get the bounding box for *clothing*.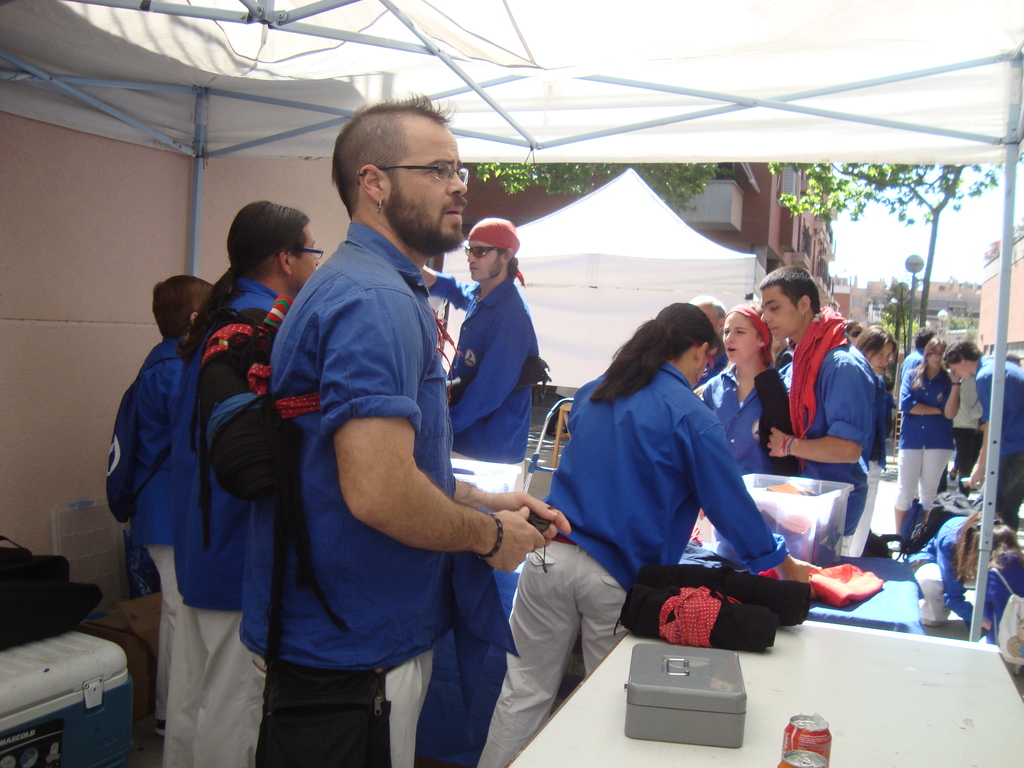
x1=969, y1=359, x2=1023, y2=538.
